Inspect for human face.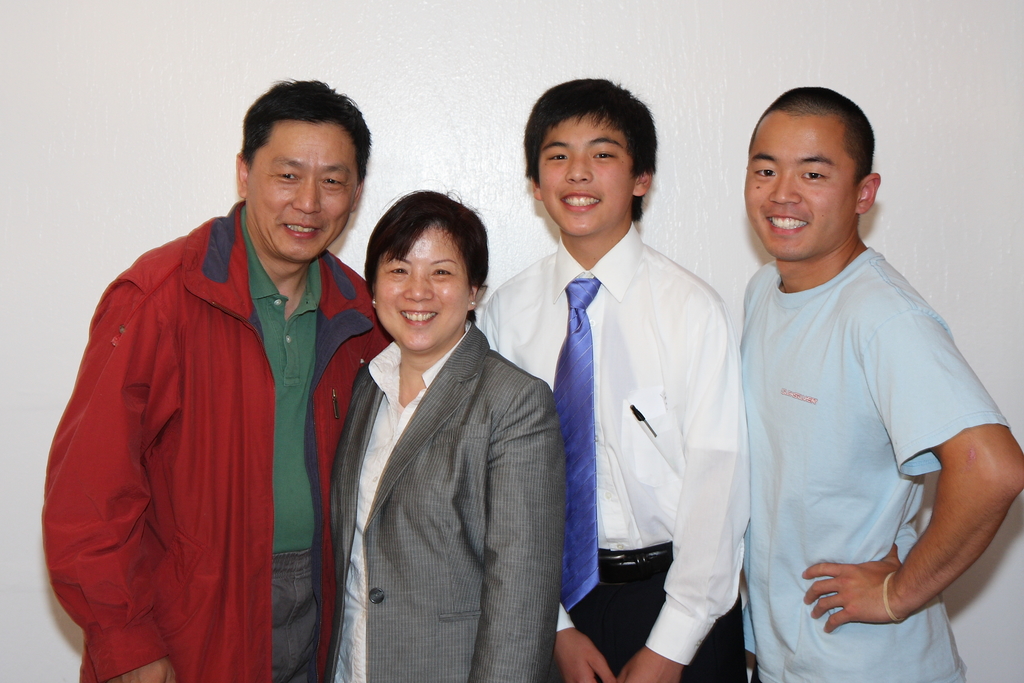
Inspection: left=540, top=115, right=639, bottom=236.
